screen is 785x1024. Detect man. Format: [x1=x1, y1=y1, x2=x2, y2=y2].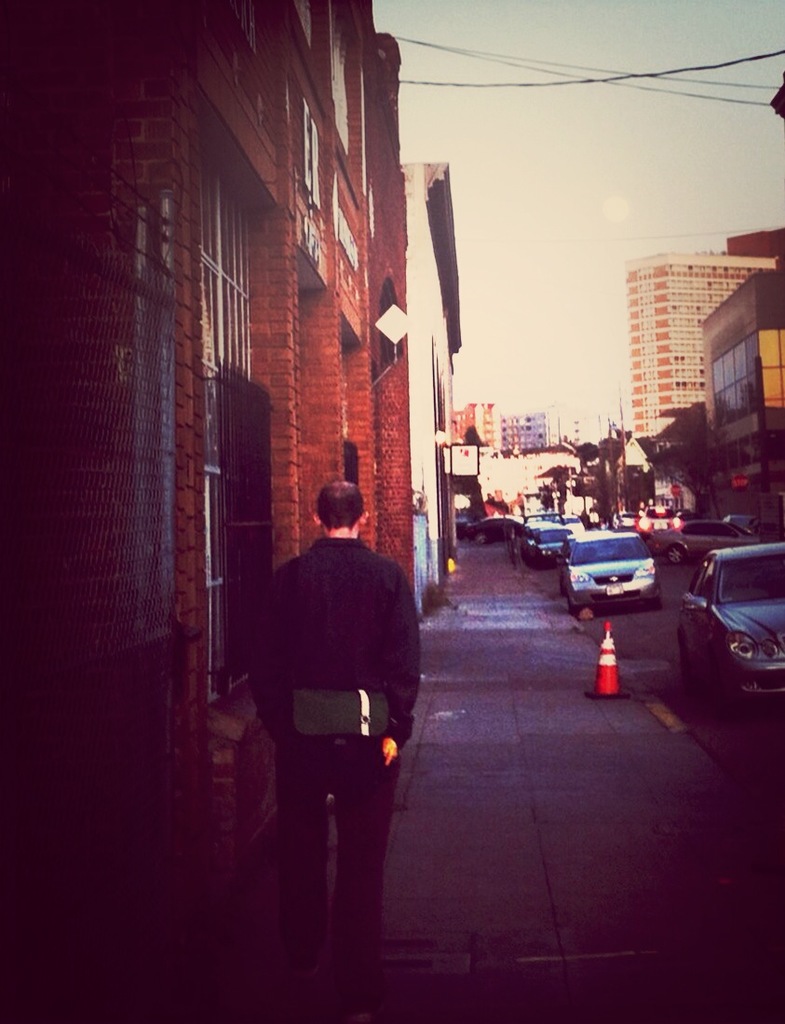
[x1=249, y1=455, x2=433, y2=972].
